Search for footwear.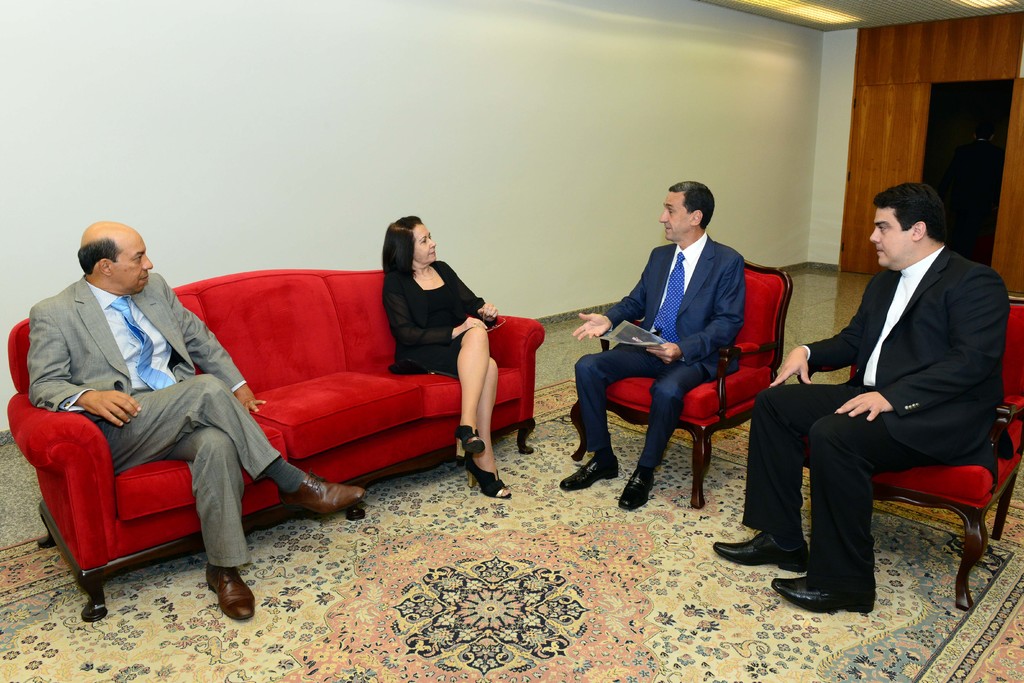
Found at crop(714, 525, 810, 575).
